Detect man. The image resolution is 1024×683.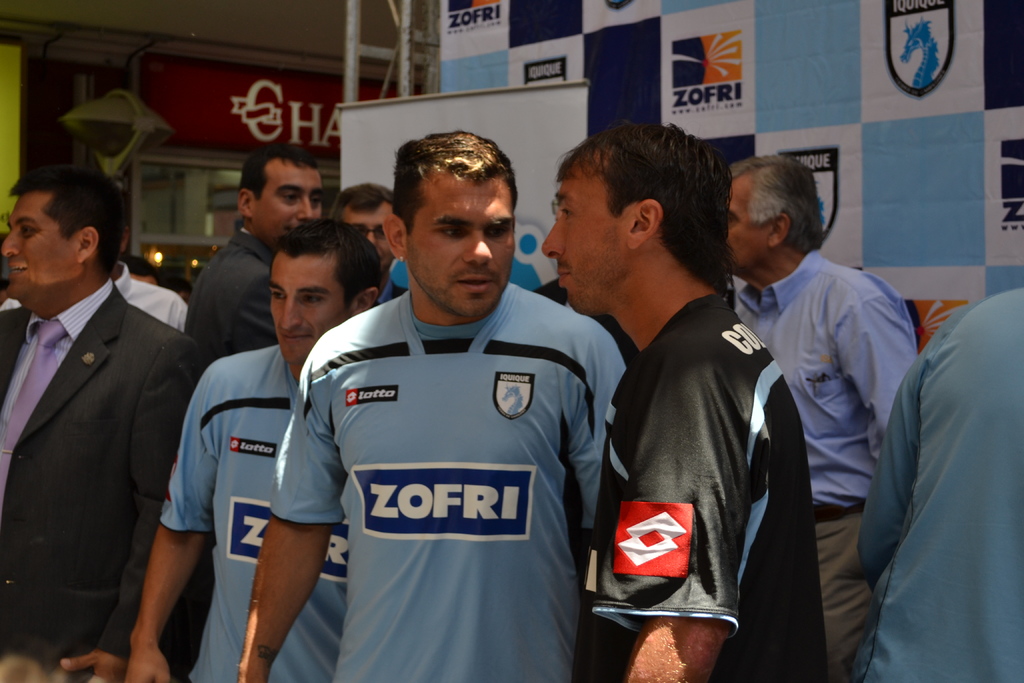
[189,142,325,367].
